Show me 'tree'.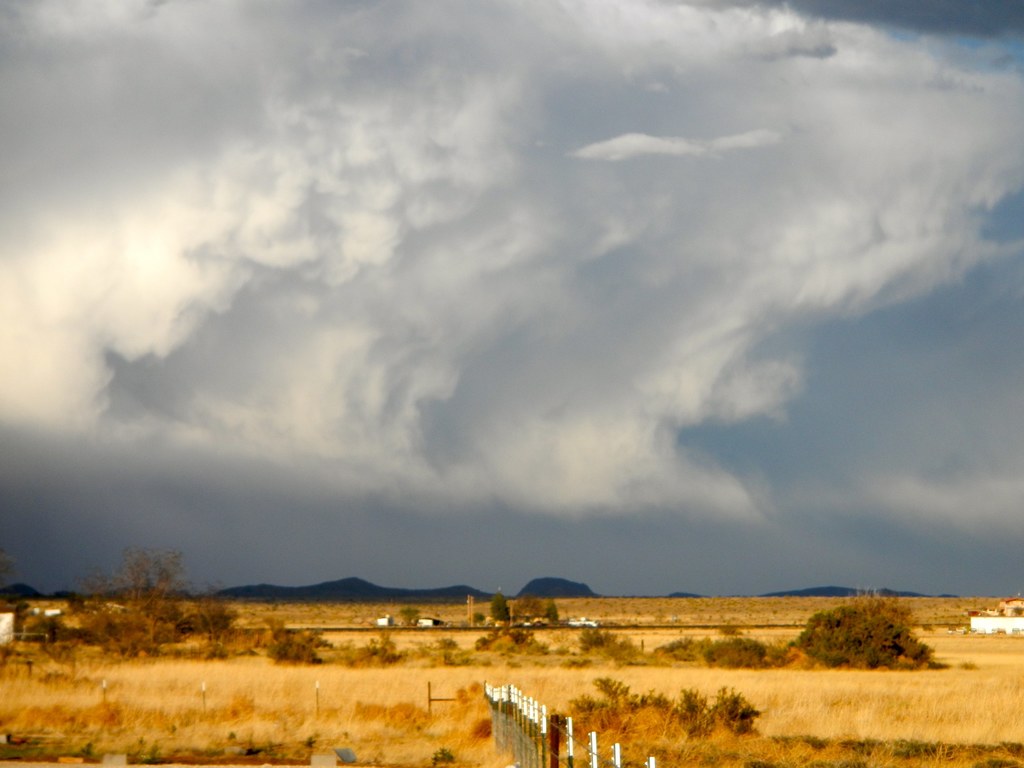
'tree' is here: (x1=490, y1=594, x2=511, y2=621).
